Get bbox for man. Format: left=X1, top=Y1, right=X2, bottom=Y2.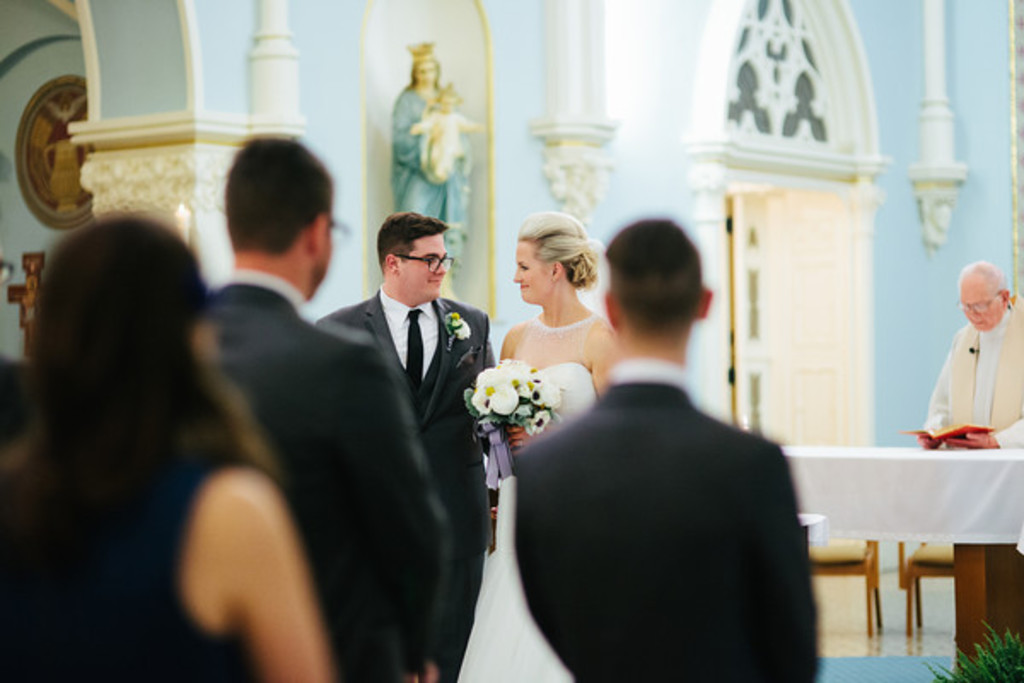
left=307, top=208, right=498, bottom=681.
